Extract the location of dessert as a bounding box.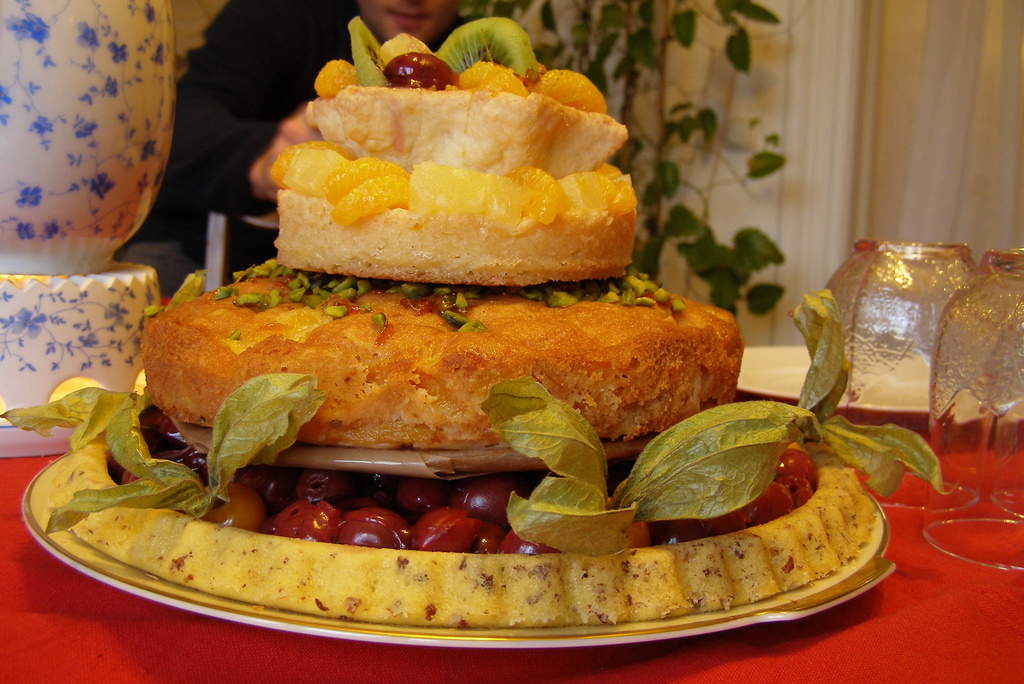
box(6, 15, 946, 629).
